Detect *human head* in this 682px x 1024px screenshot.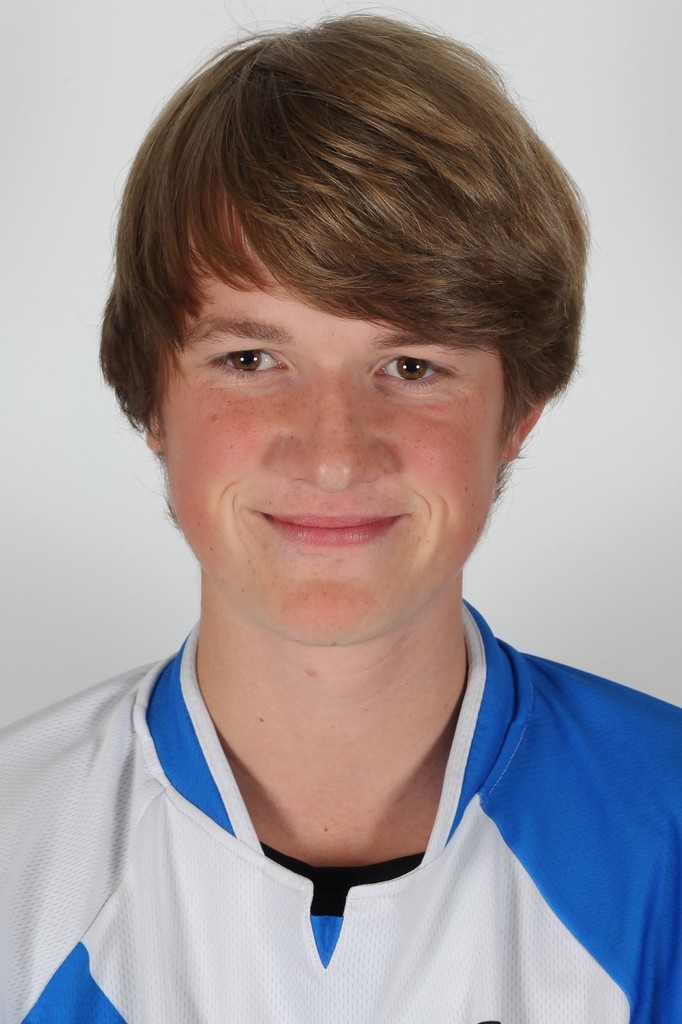
Detection: select_region(100, 102, 595, 608).
